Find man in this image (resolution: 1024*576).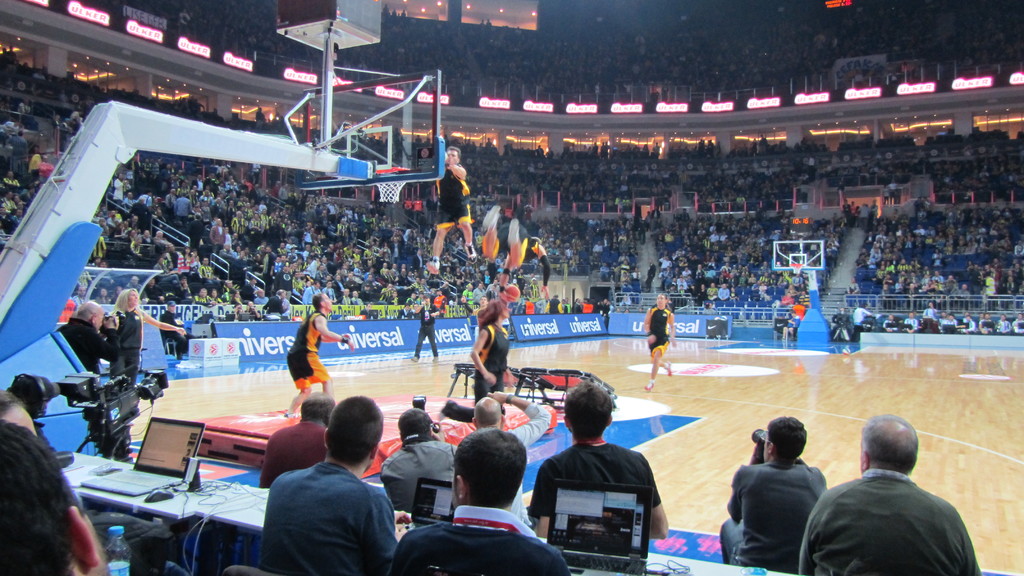
{"x1": 256, "y1": 398, "x2": 348, "y2": 503}.
